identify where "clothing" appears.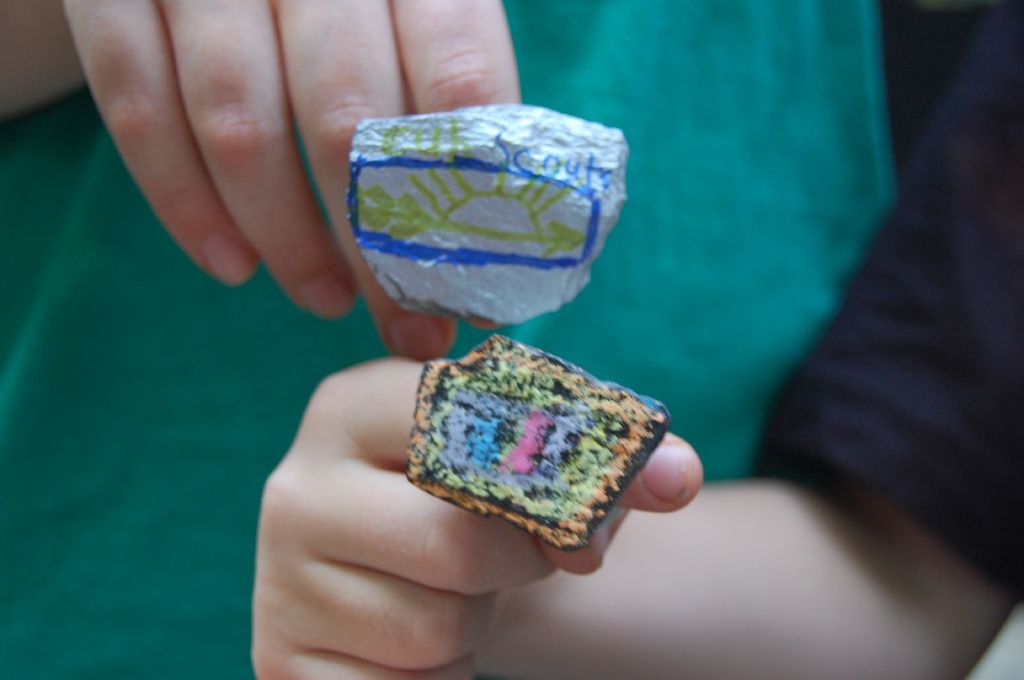
Appears at 0 0 1023 679.
